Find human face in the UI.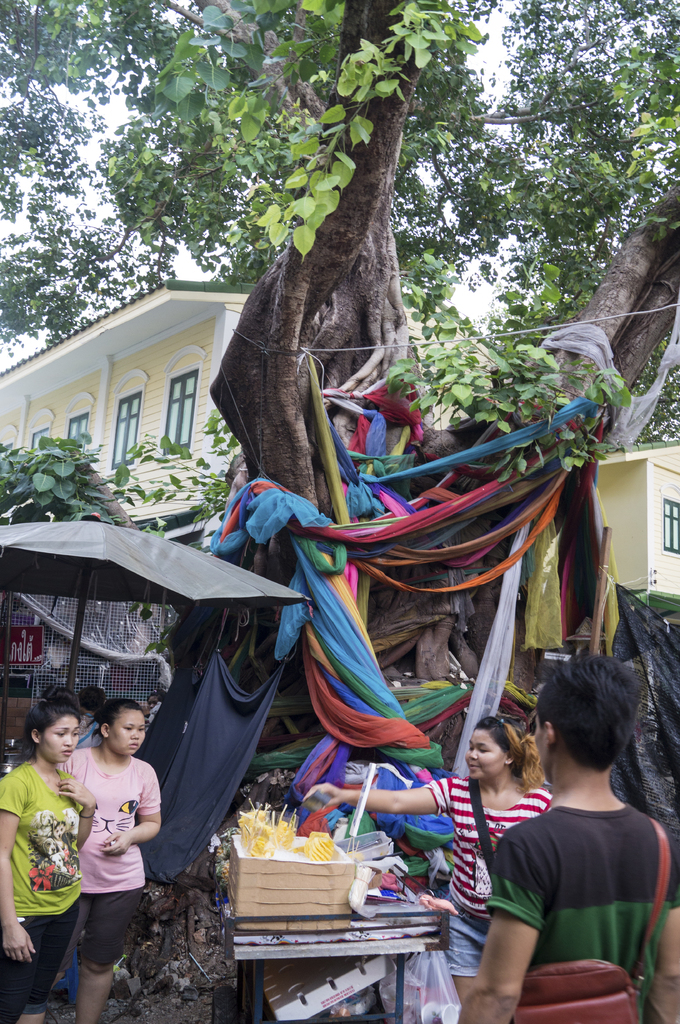
UI element at l=42, t=711, r=80, b=764.
